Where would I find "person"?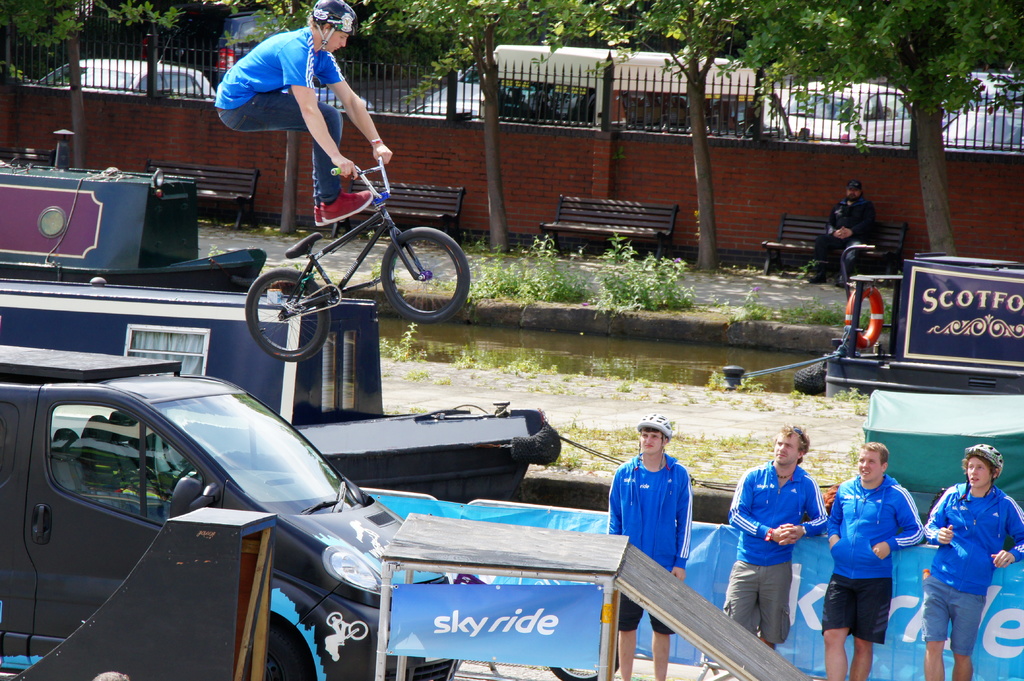
At [x1=805, y1=182, x2=886, y2=276].
